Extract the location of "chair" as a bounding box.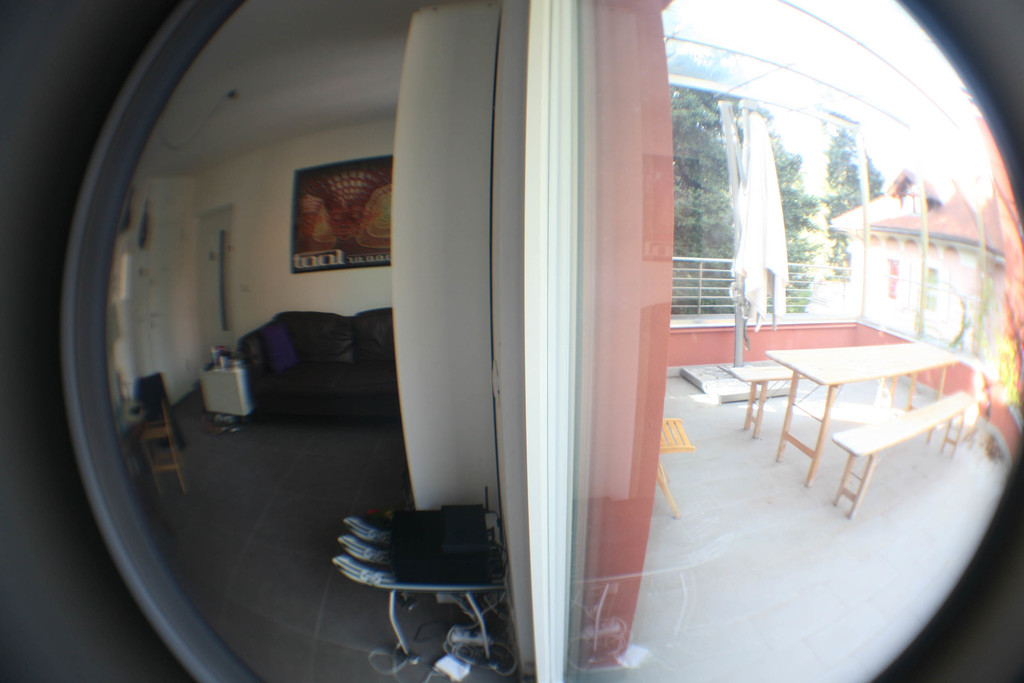
box(650, 420, 689, 517).
